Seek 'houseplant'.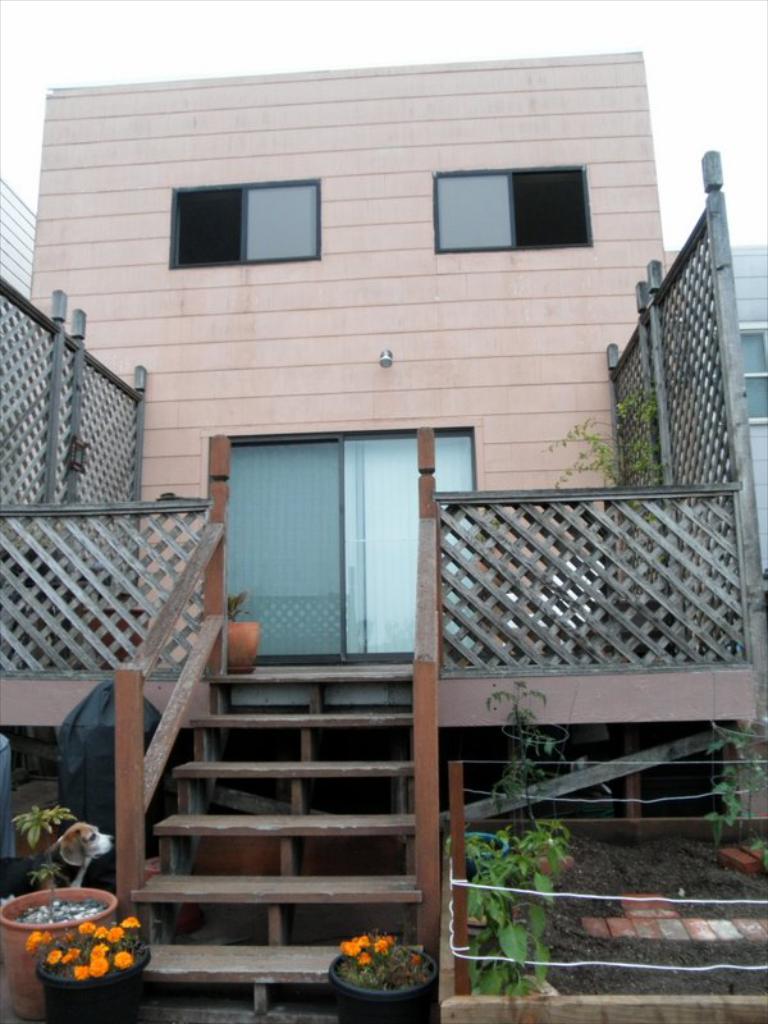
detection(328, 929, 449, 1023).
